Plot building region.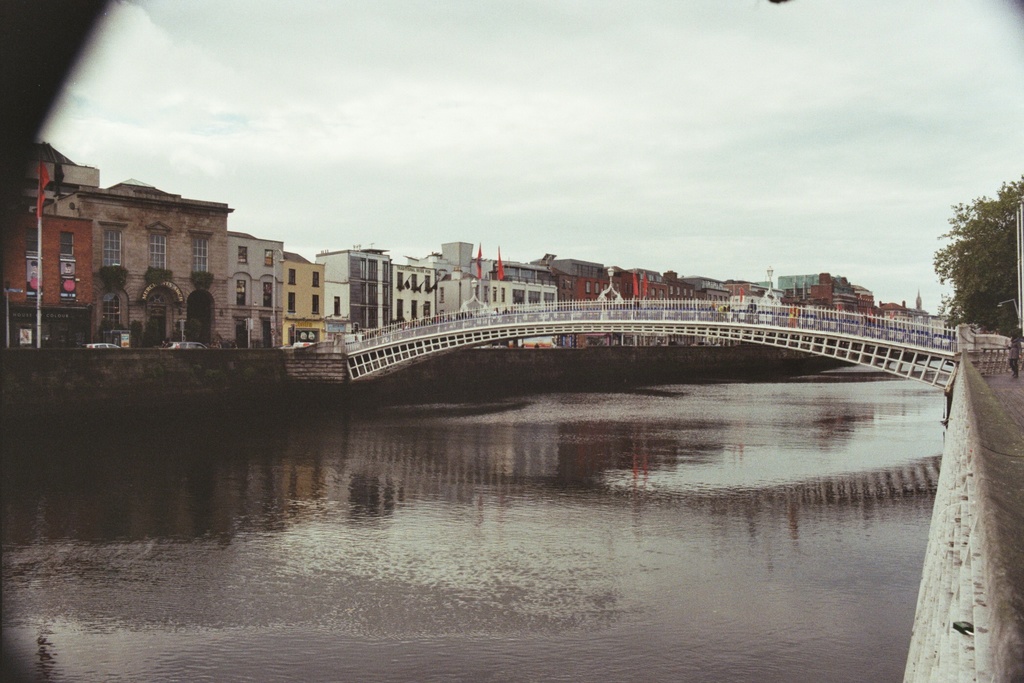
Plotted at rect(0, 138, 234, 345).
